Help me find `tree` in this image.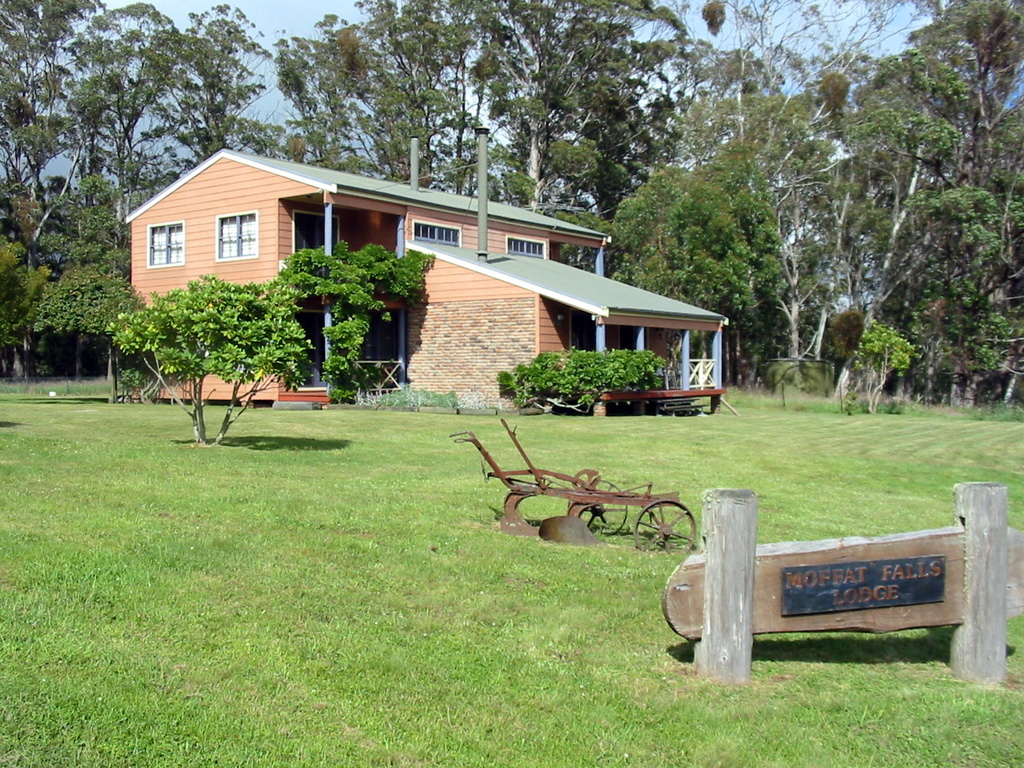
Found it: box=[272, 248, 418, 404].
